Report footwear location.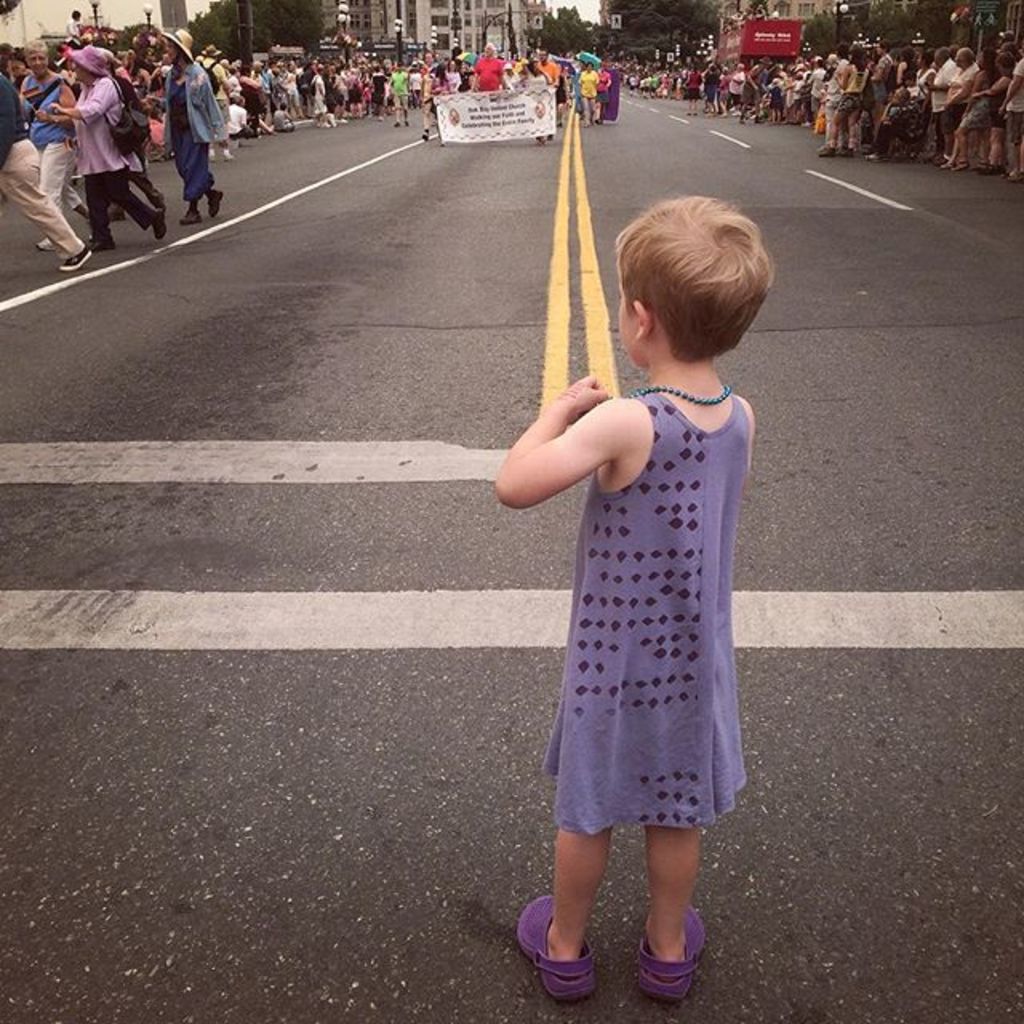
Report: (left=85, top=229, right=109, bottom=253).
